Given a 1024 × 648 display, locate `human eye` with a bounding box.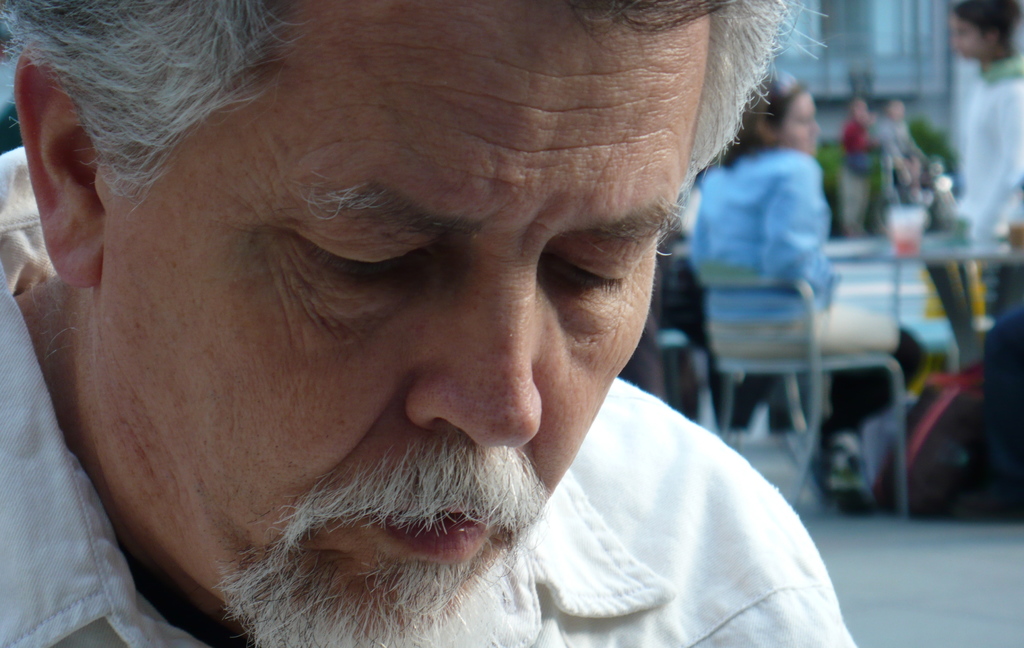
Located: 287,231,436,286.
